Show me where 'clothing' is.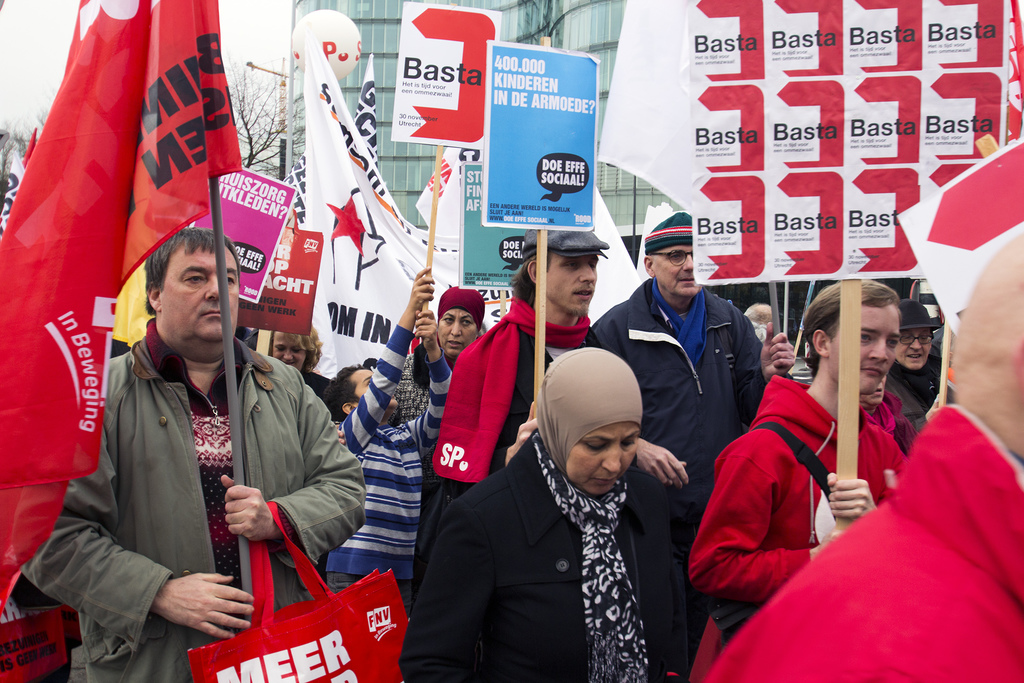
'clothing' is at x1=692, y1=379, x2=909, y2=682.
